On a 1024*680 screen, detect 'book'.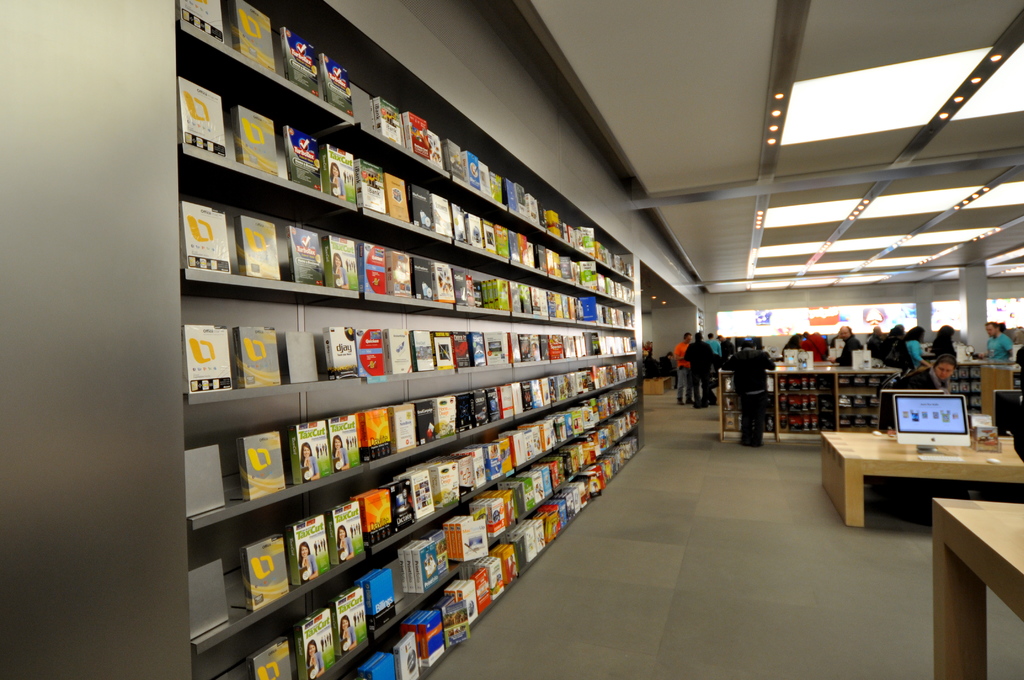
BBox(178, 82, 221, 156).
